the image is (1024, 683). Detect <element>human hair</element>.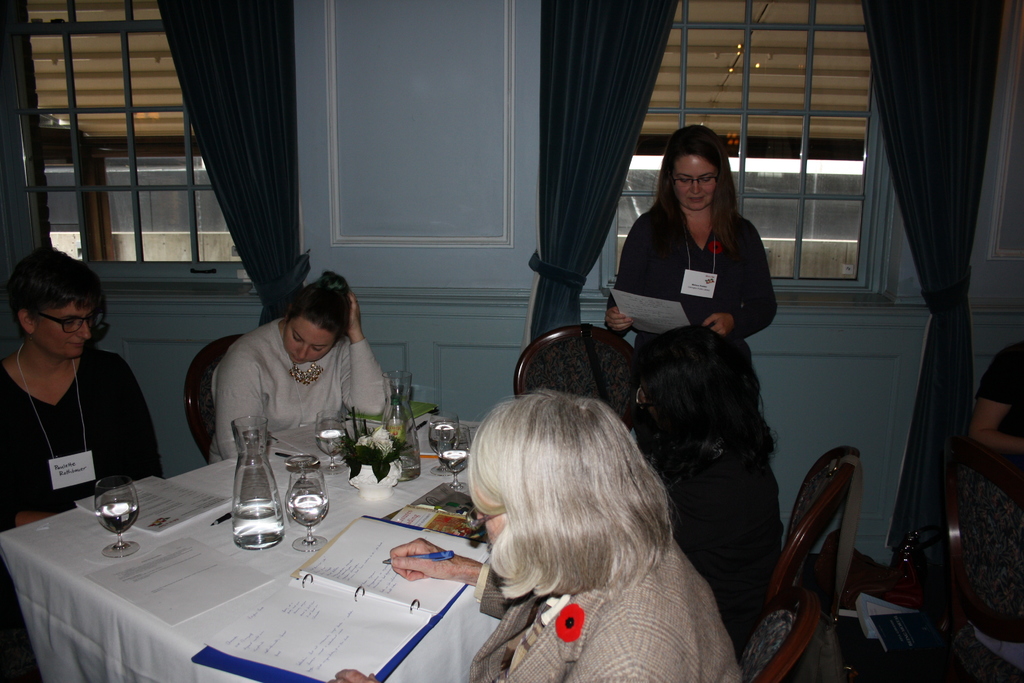
Detection: <box>459,387,676,640</box>.
